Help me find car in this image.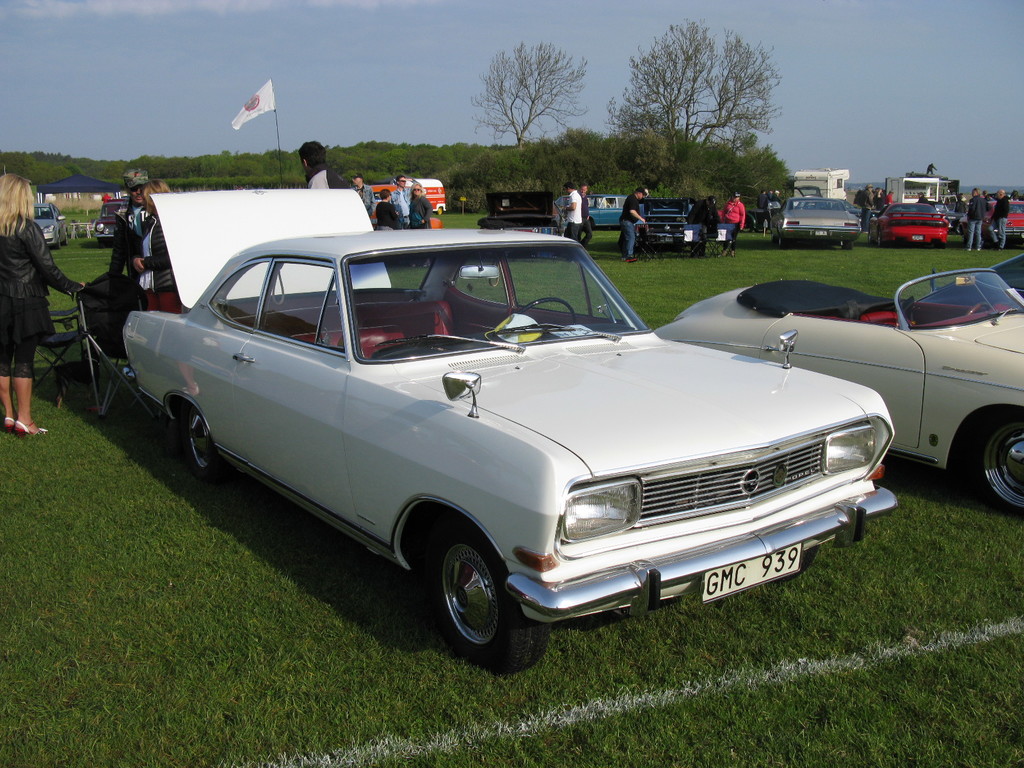
Found it: 622,196,711,253.
